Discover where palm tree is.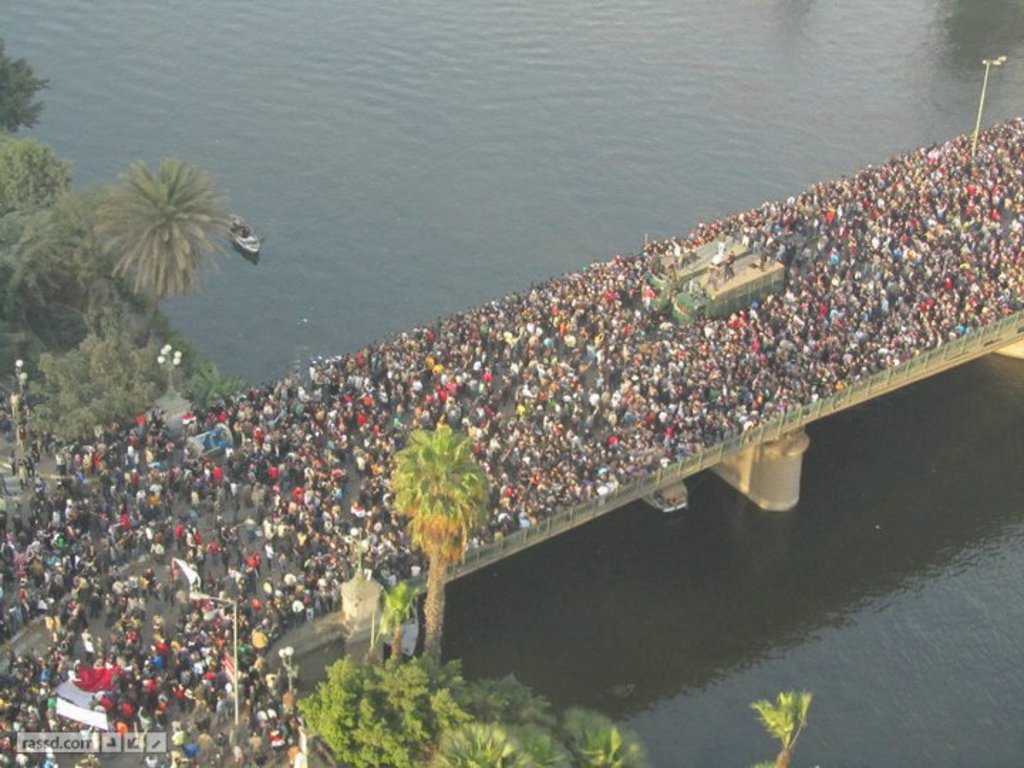
Discovered at (750, 688, 805, 767).
